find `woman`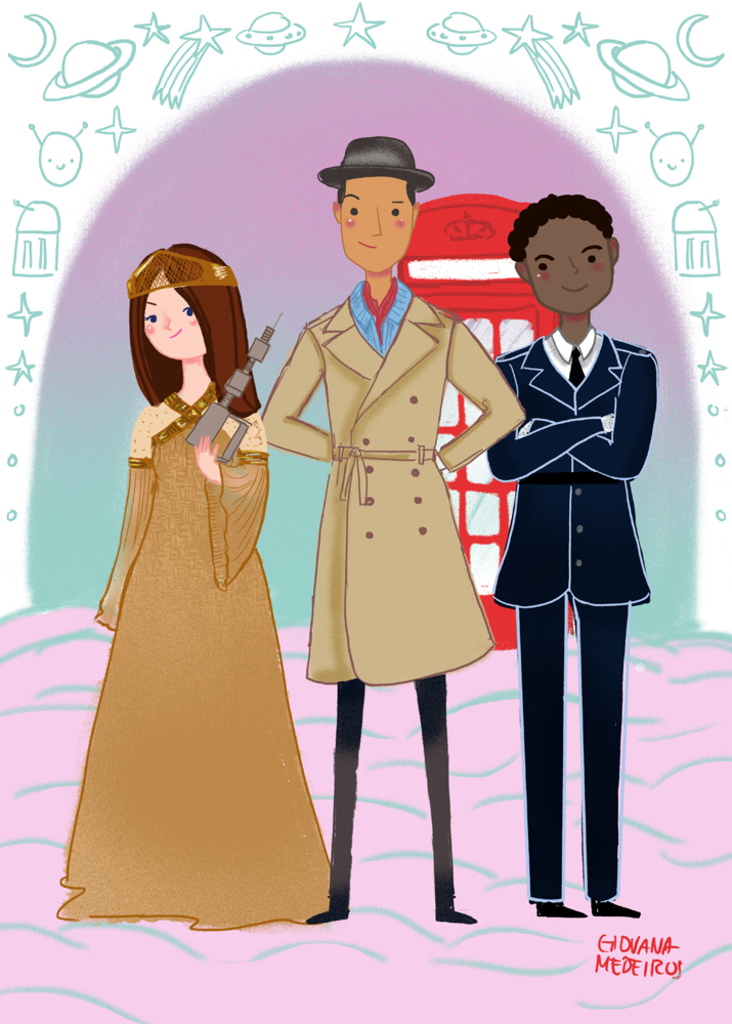
[71, 224, 333, 942]
